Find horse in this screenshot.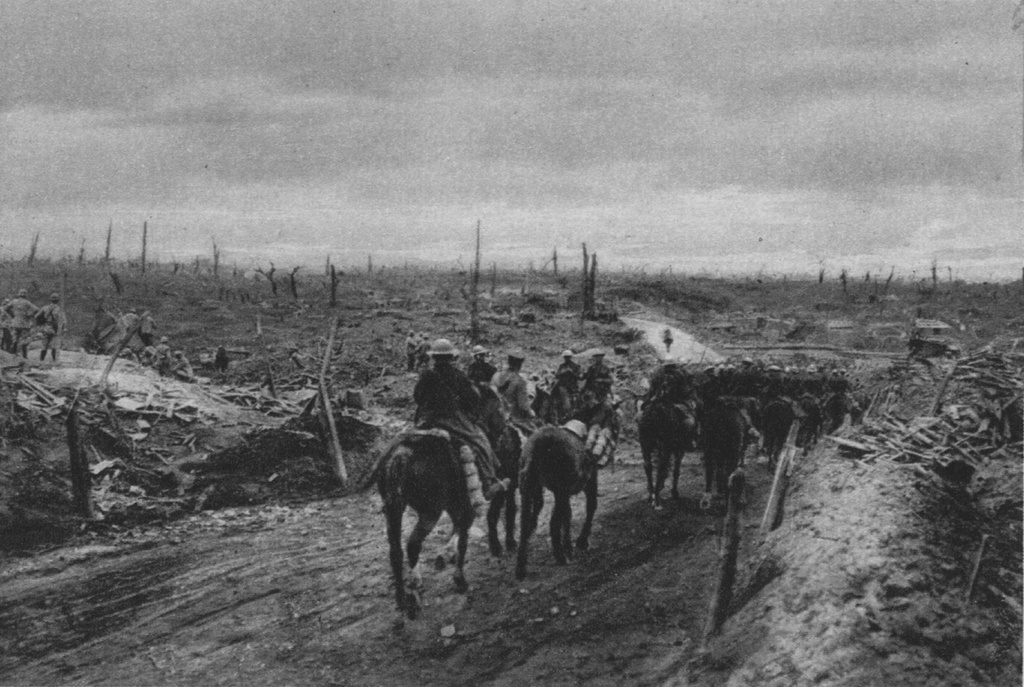
The bounding box for horse is (x1=521, y1=380, x2=585, y2=433).
